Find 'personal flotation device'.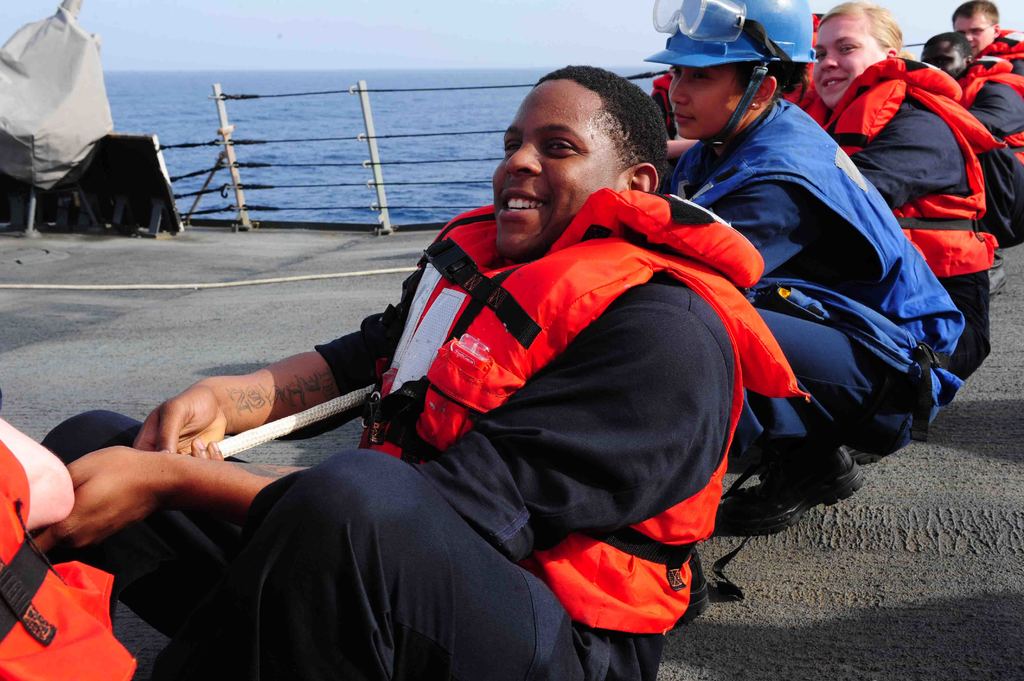
(795, 37, 1023, 303).
